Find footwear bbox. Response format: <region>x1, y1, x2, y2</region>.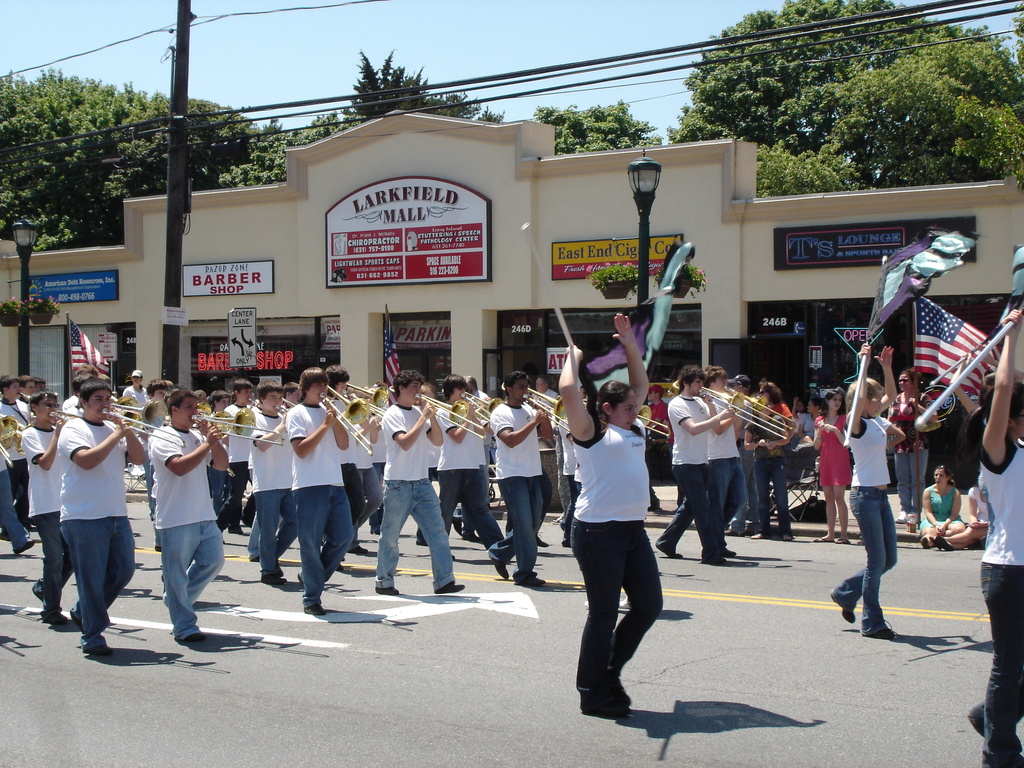
<region>0, 529, 12, 538</region>.
